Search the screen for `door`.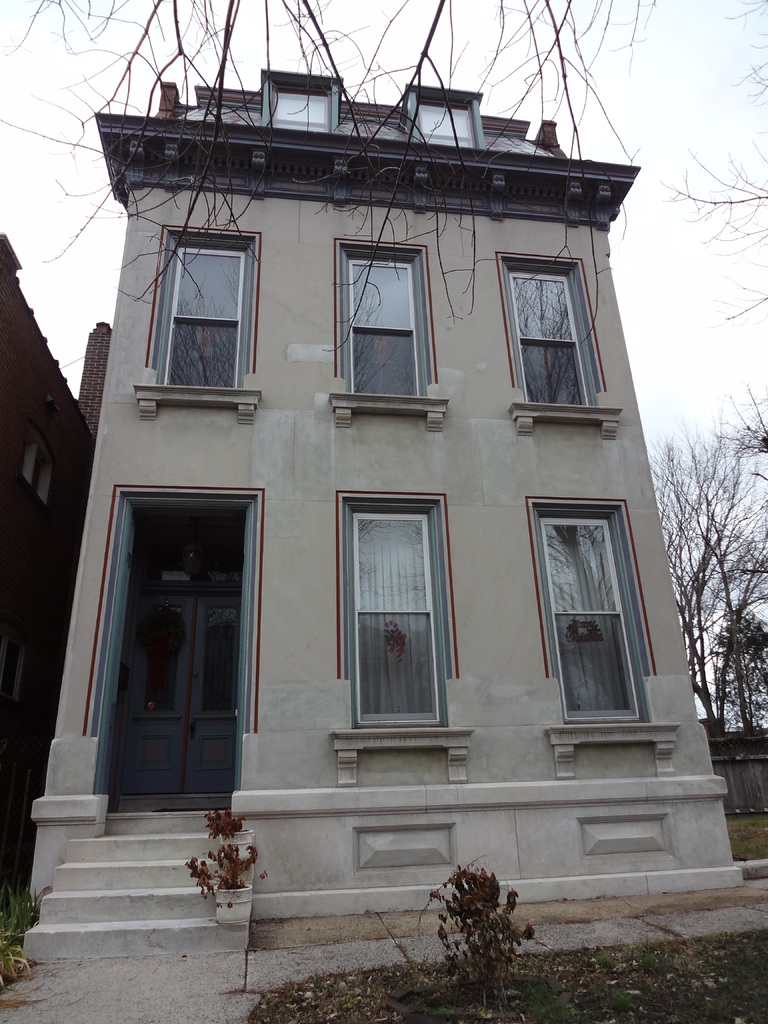
Found at box=[104, 488, 257, 806].
